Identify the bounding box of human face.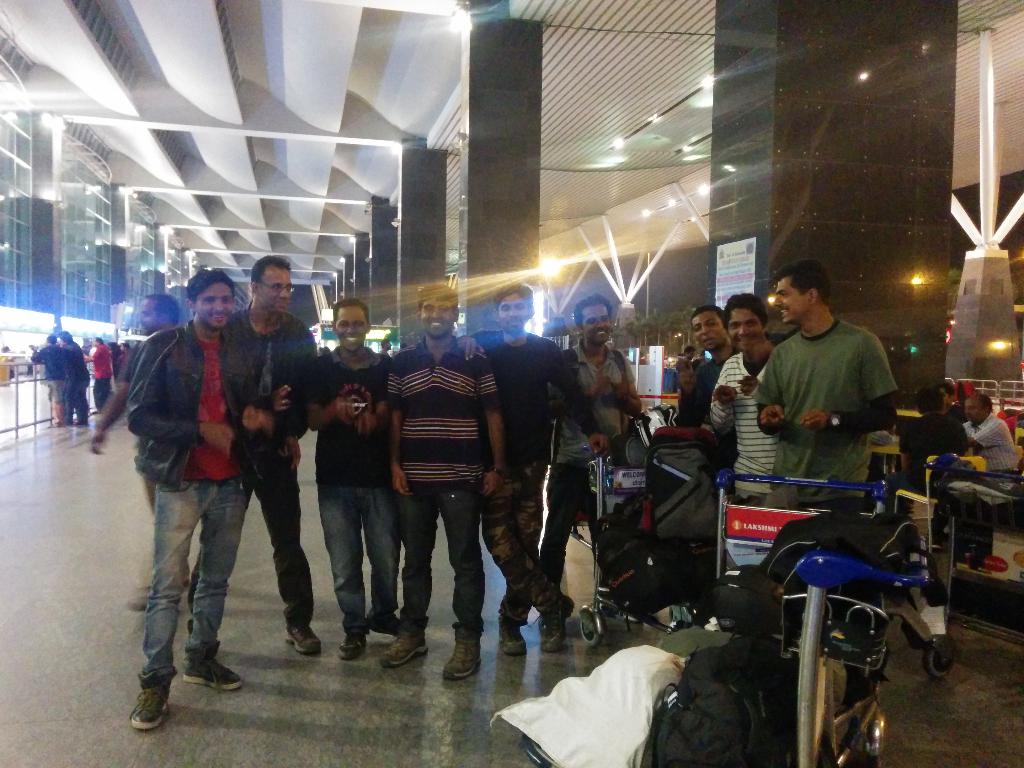
left=584, top=305, right=611, bottom=340.
